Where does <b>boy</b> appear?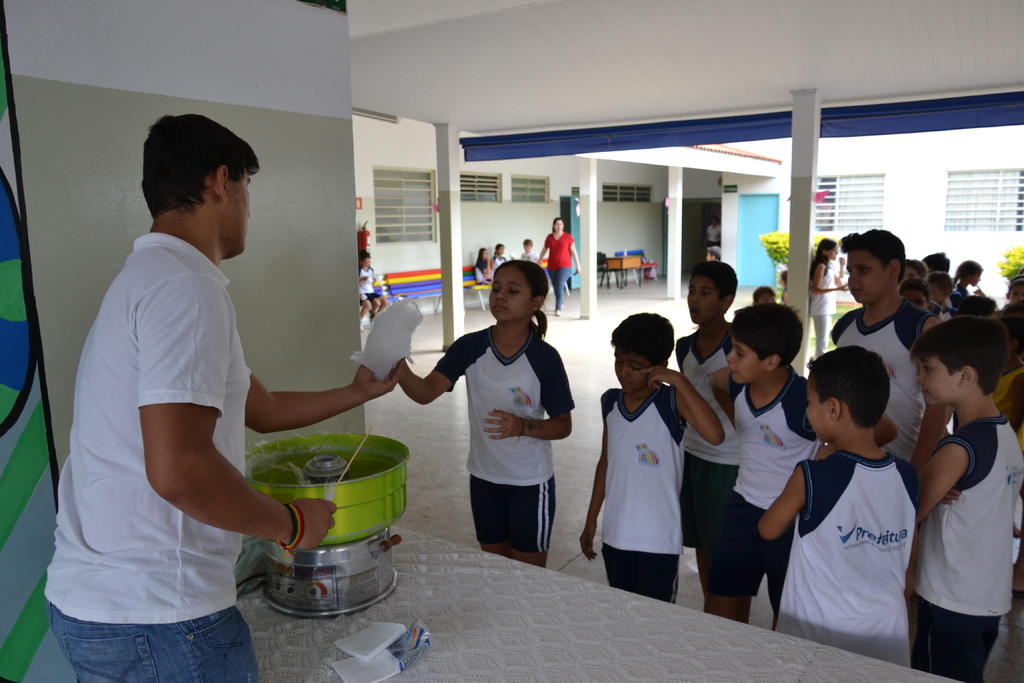
Appears at (x1=673, y1=259, x2=748, y2=630).
